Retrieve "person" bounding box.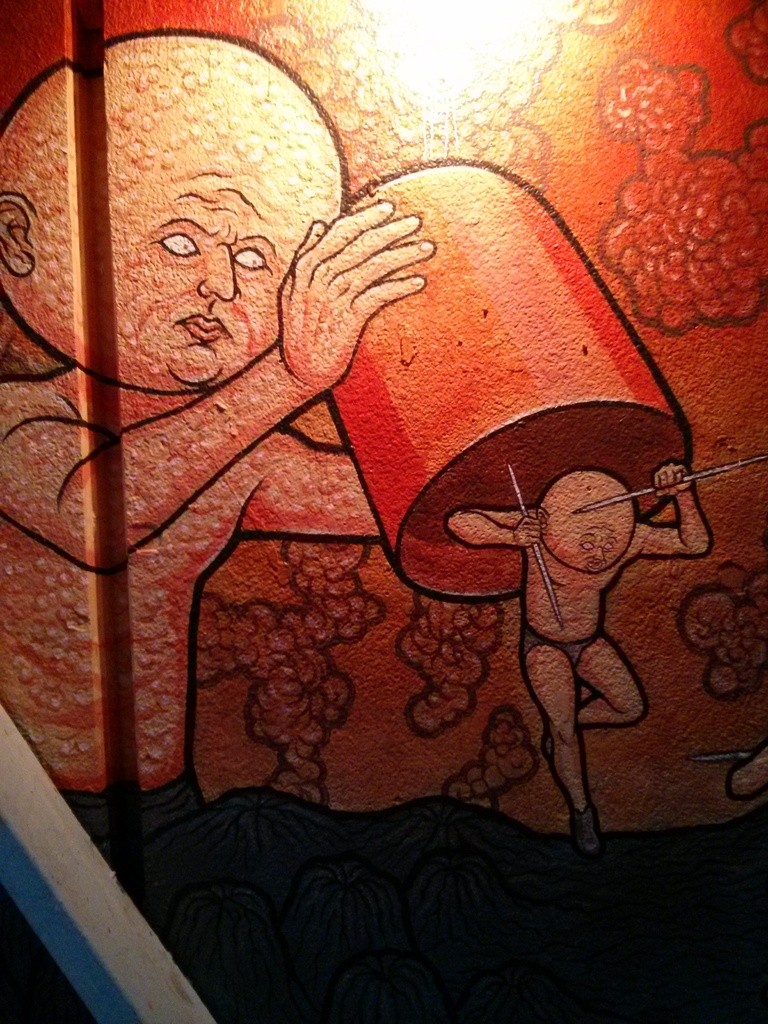
Bounding box: [451, 358, 691, 875].
